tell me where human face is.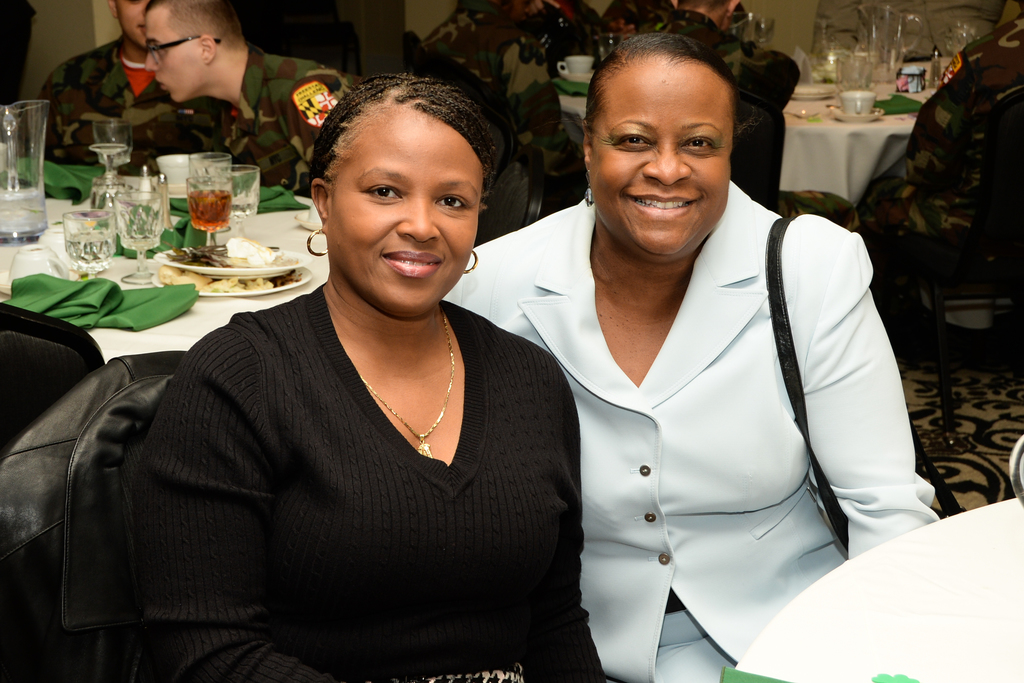
human face is at 325/107/479/313.
